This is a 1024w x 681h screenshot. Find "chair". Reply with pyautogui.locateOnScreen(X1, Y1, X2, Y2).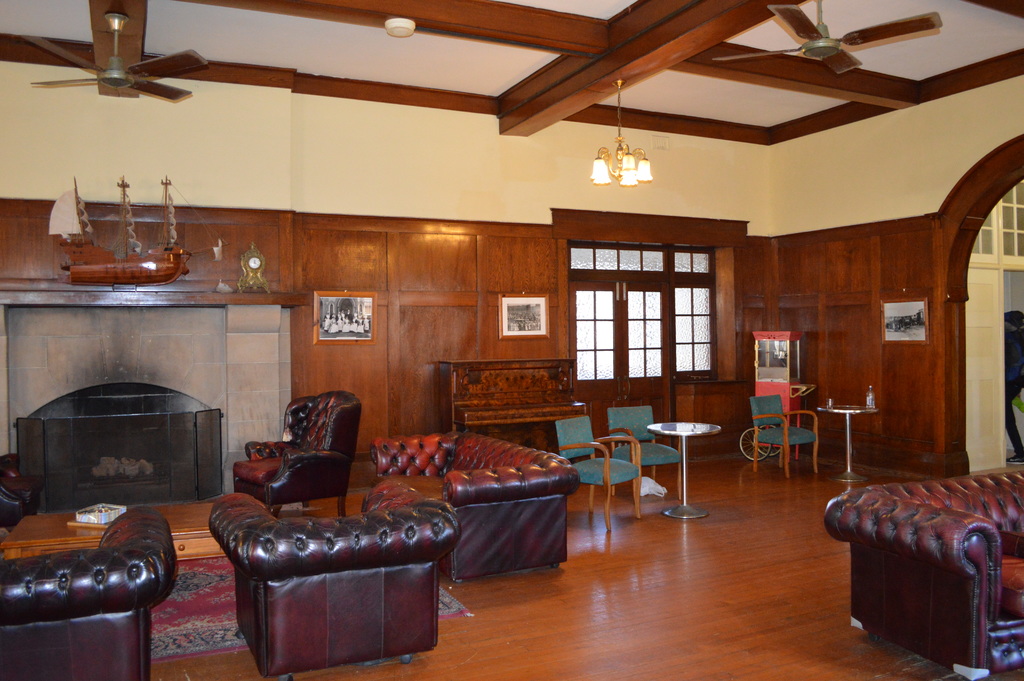
pyautogui.locateOnScreen(554, 415, 641, 536).
